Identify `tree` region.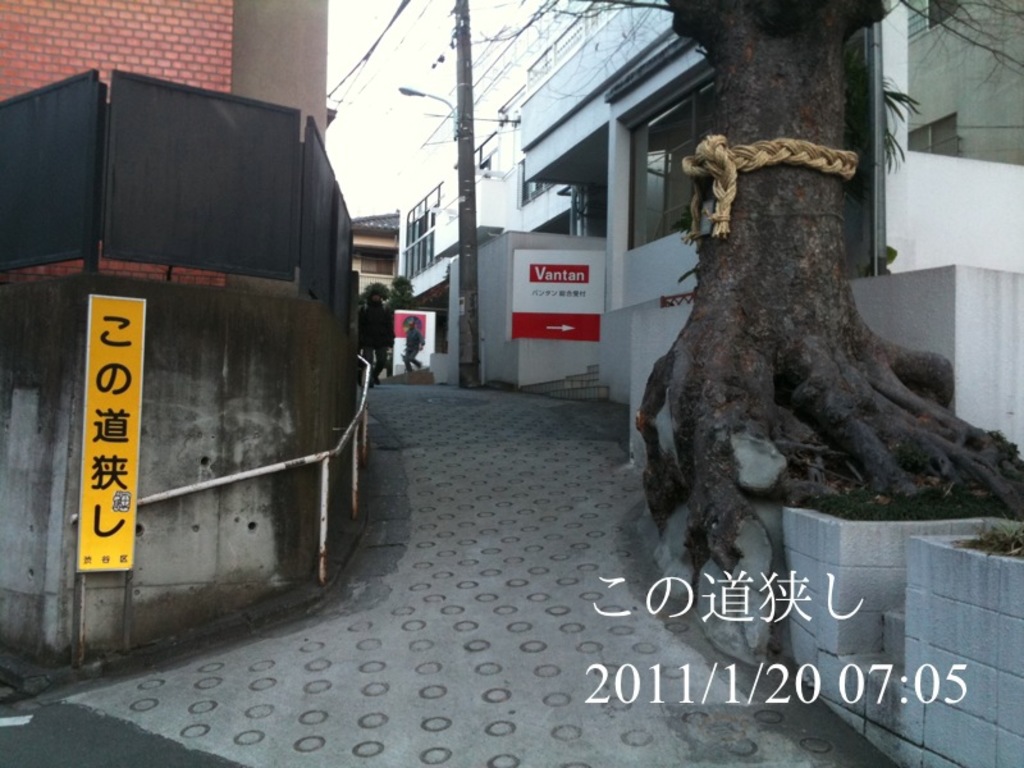
Region: <region>525, 0, 1023, 598</region>.
